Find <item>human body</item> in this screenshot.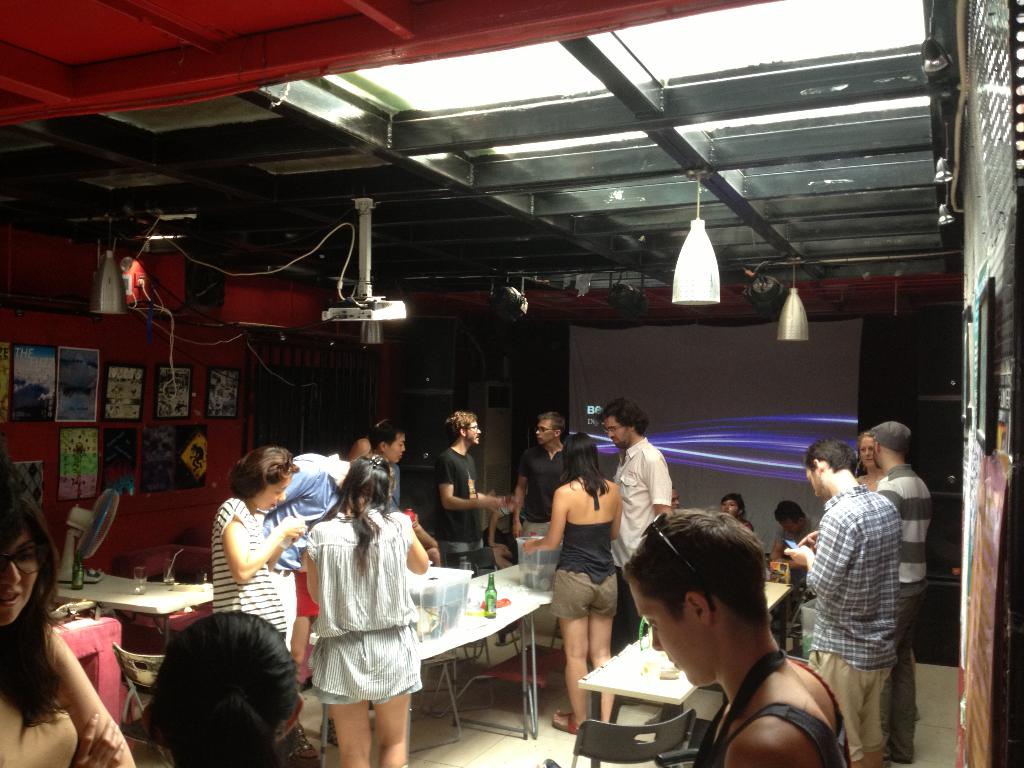
The bounding box for <item>human body</item> is BBox(204, 438, 312, 647).
